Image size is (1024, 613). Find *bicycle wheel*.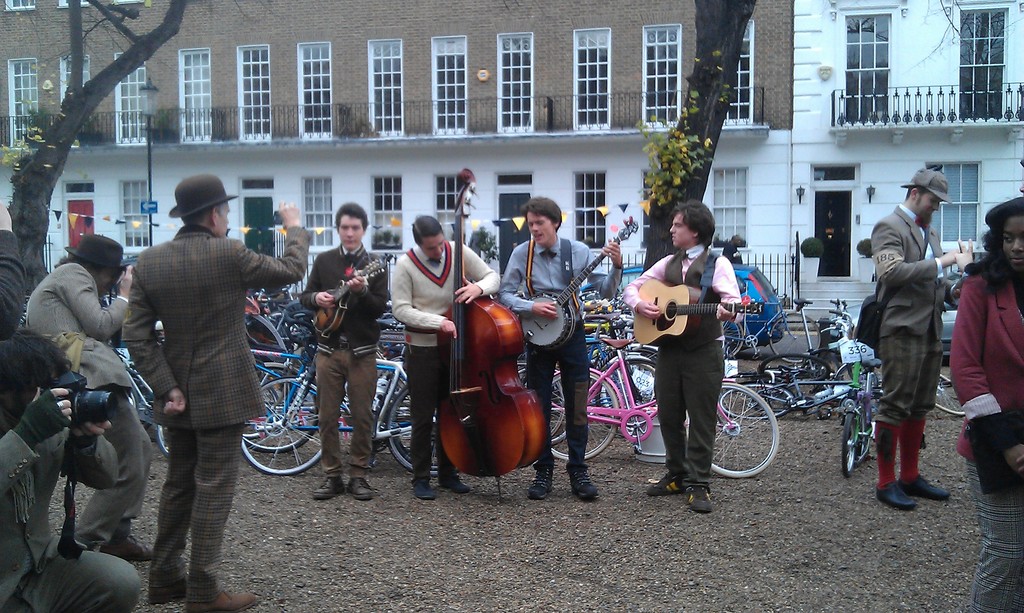
bbox=[711, 384, 780, 478].
